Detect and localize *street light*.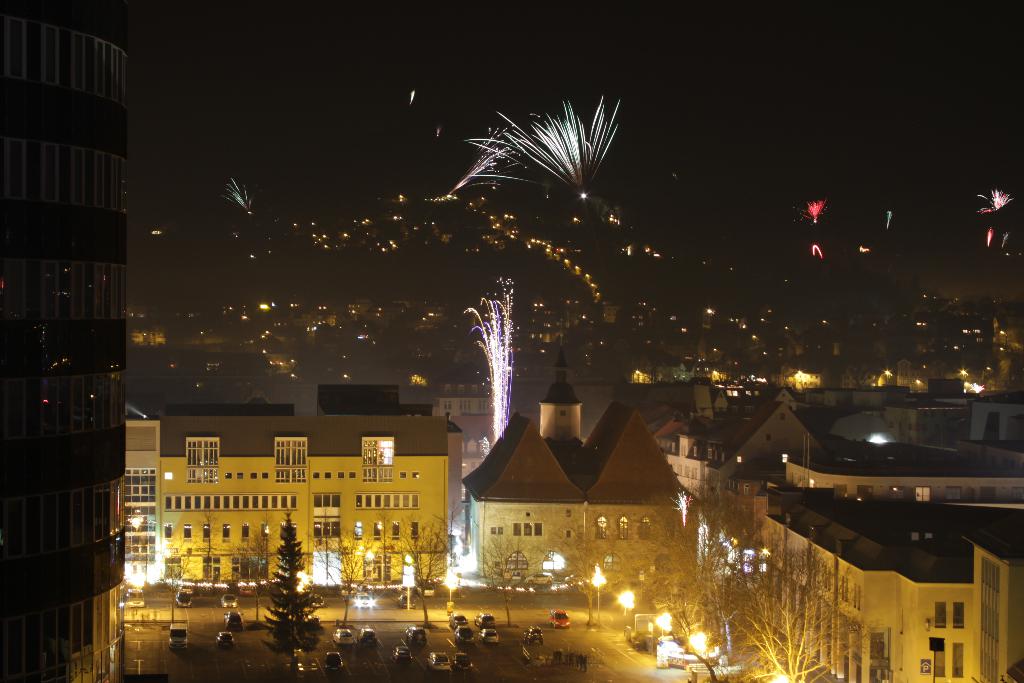
Localized at locate(619, 592, 636, 642).
